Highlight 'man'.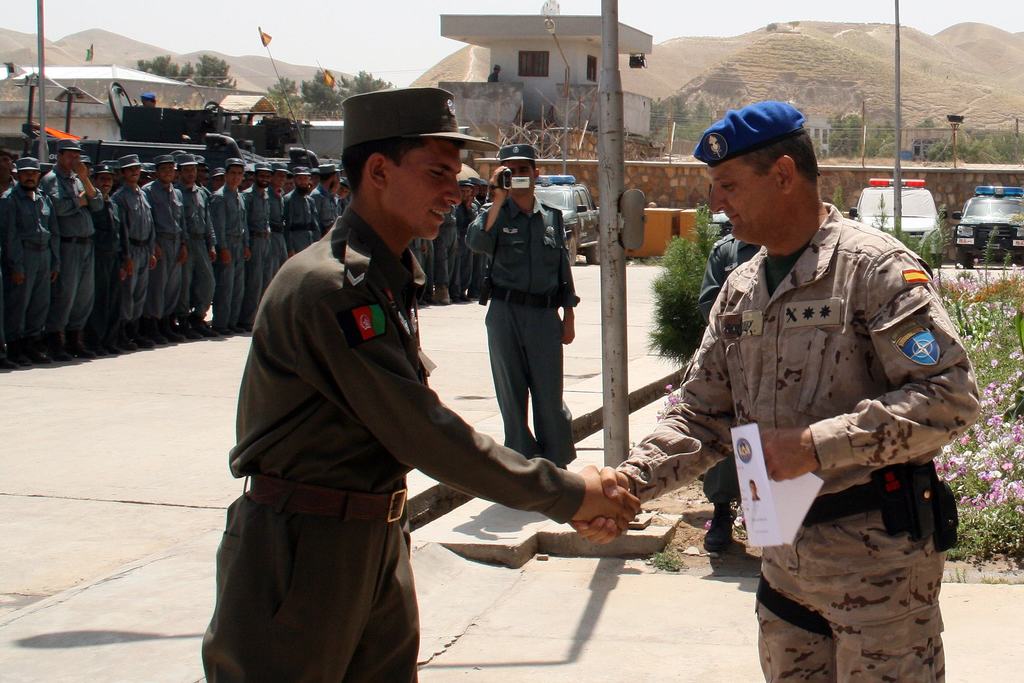
Highlighted region: <bbox>696, 231, 766, 547</bbox>.
